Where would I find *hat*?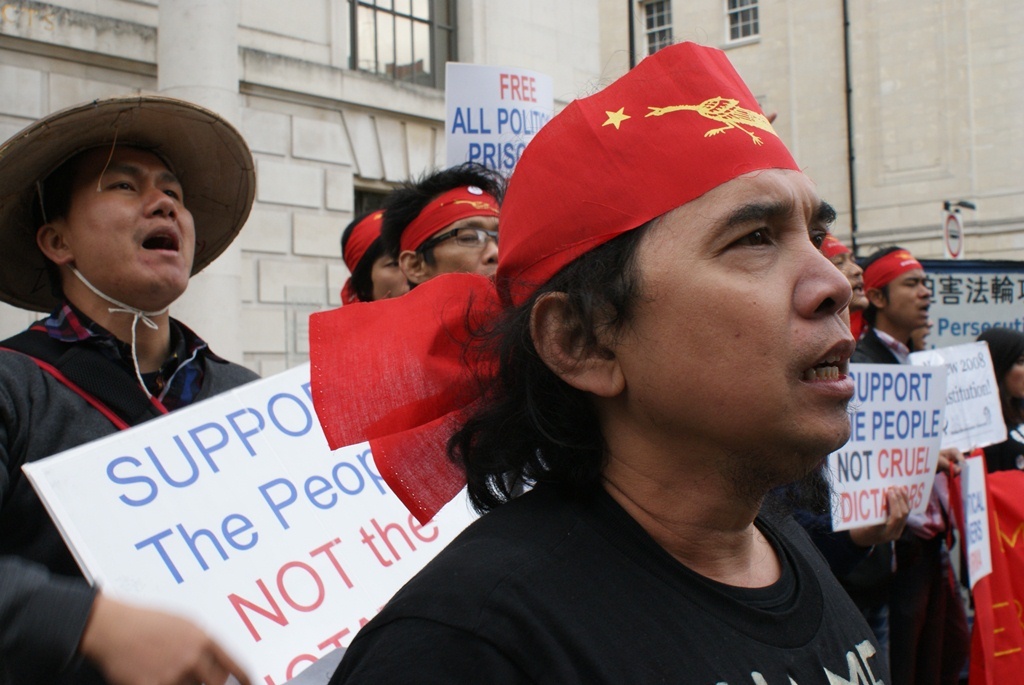
At bbox(0, 93, 256, 400).
